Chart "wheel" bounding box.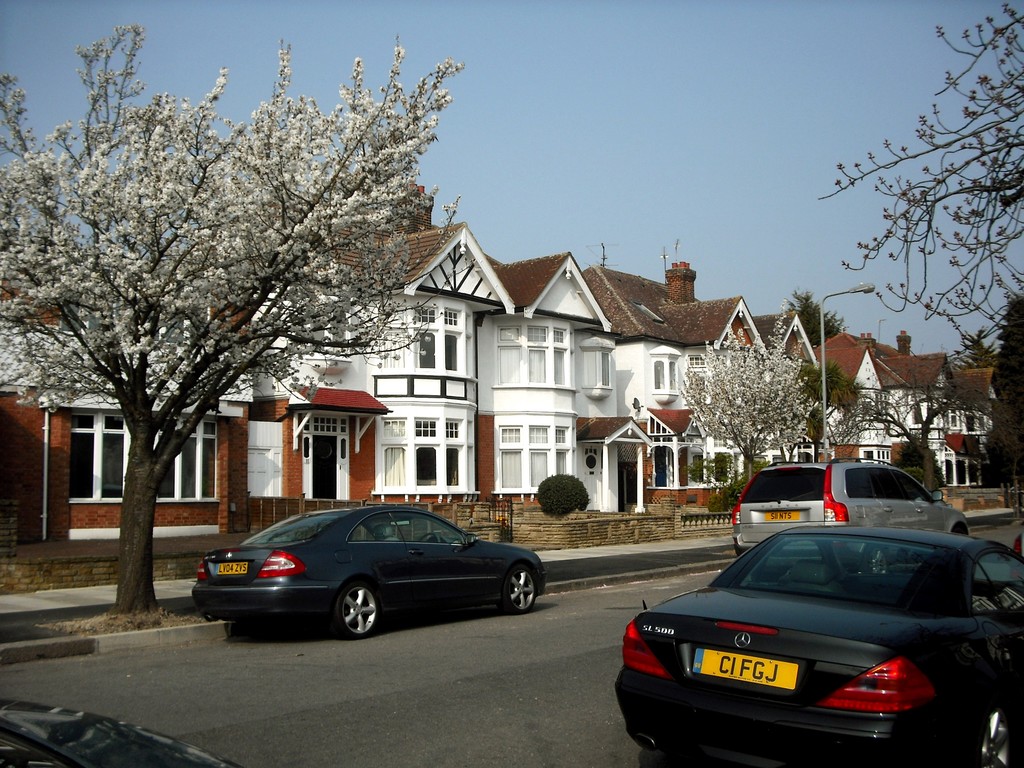
Charted: select_region(330, 577, 380, 641).
